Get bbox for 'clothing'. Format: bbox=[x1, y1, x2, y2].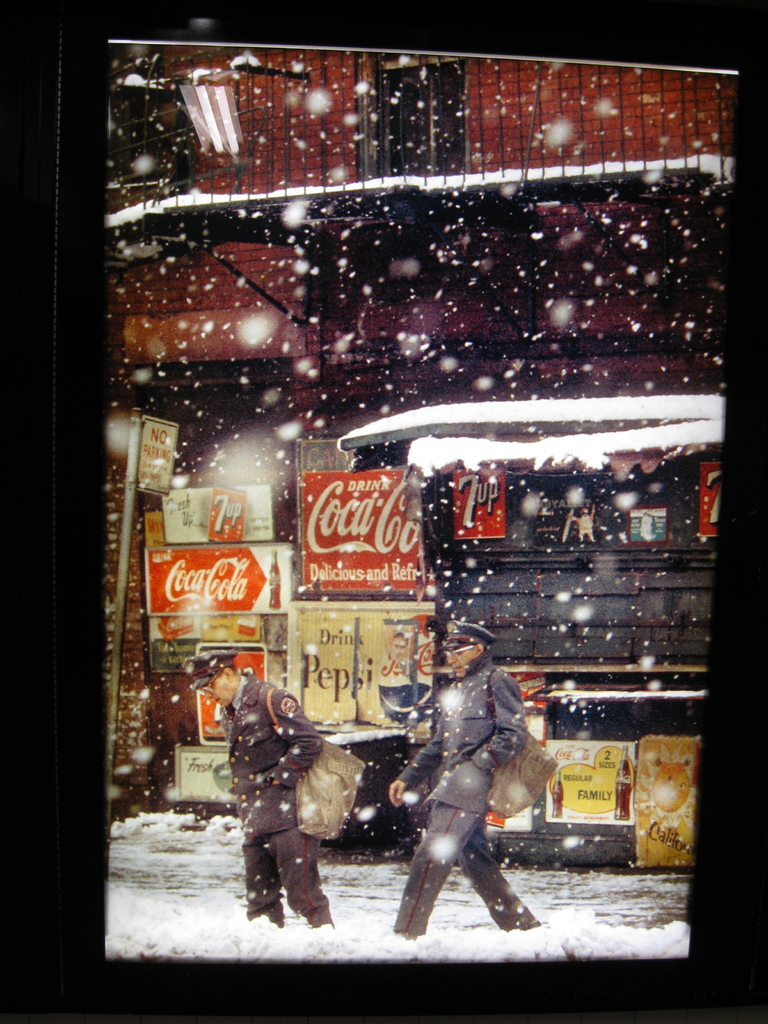
bbox=[219, 683, 351, 928].
